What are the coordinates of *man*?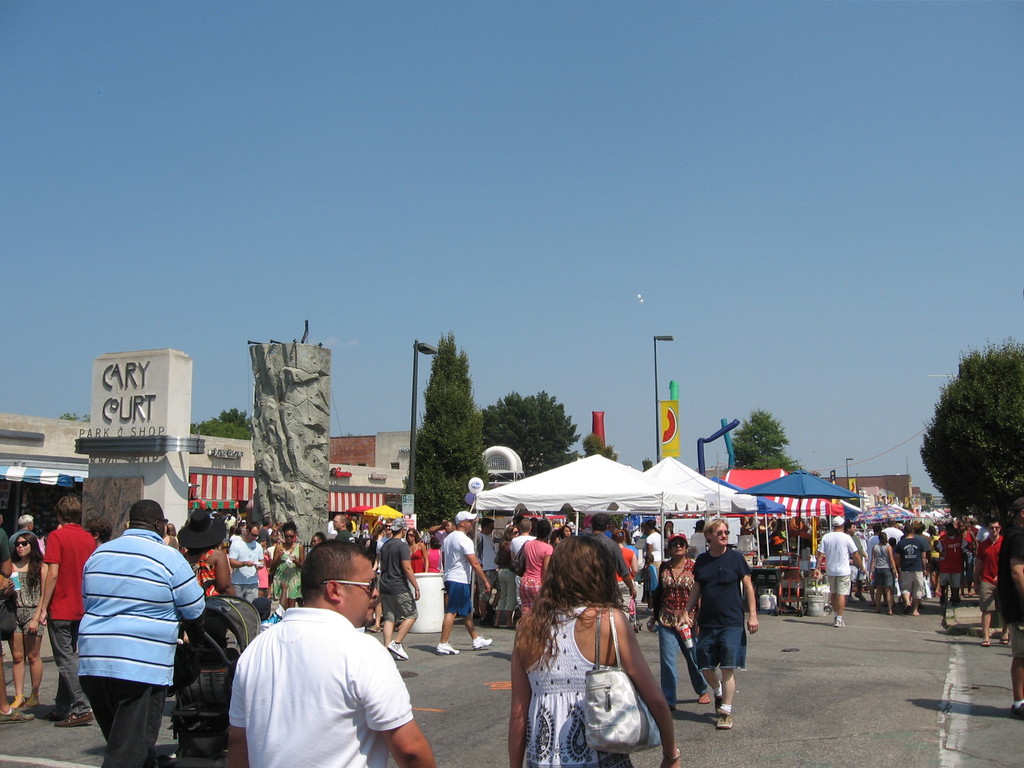
x1=227 y1=519 x2=268 y2=605.
